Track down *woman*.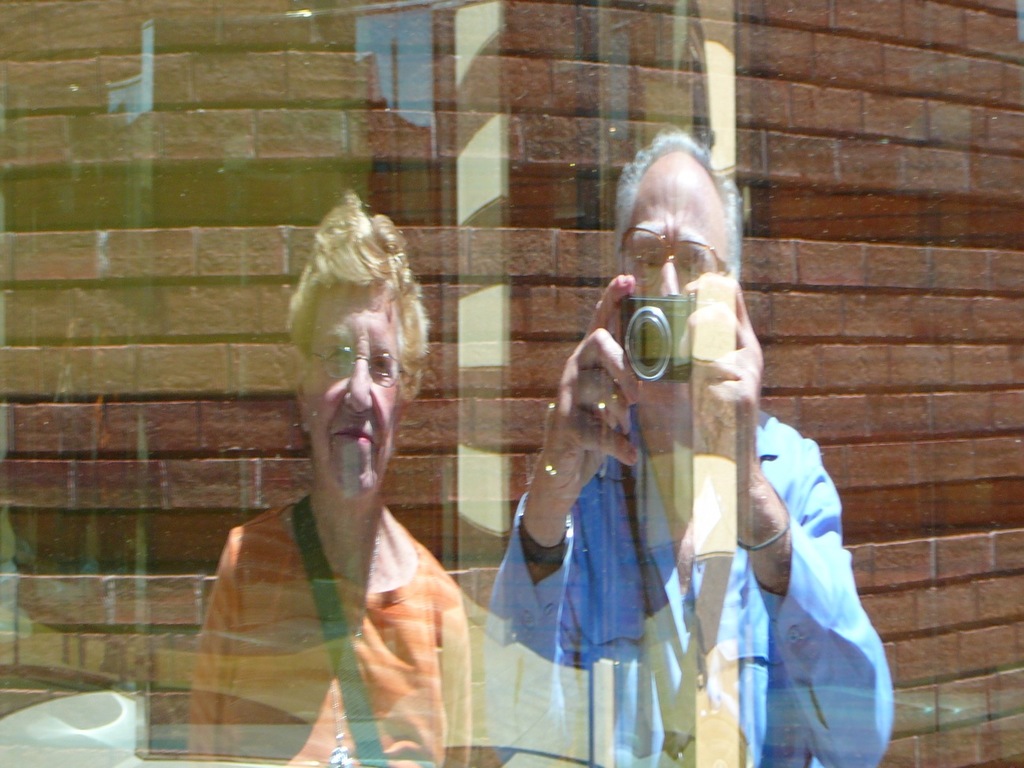
Tracked to BBox(202, 184, 467, 747).
